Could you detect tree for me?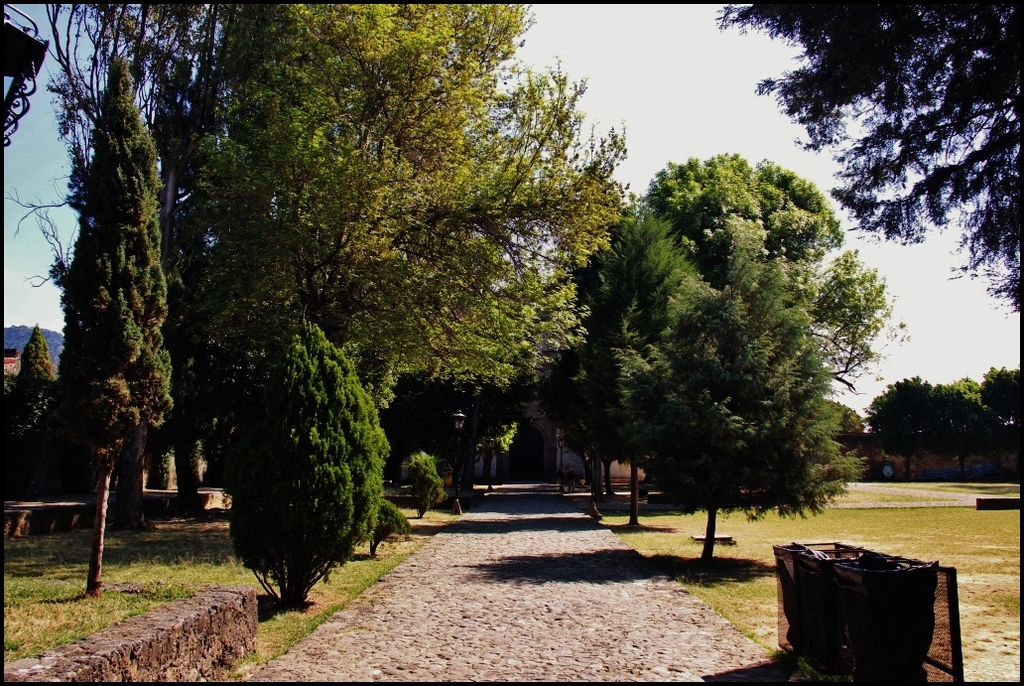
Detection result: bbox=[714, 0, 1023, 314].
